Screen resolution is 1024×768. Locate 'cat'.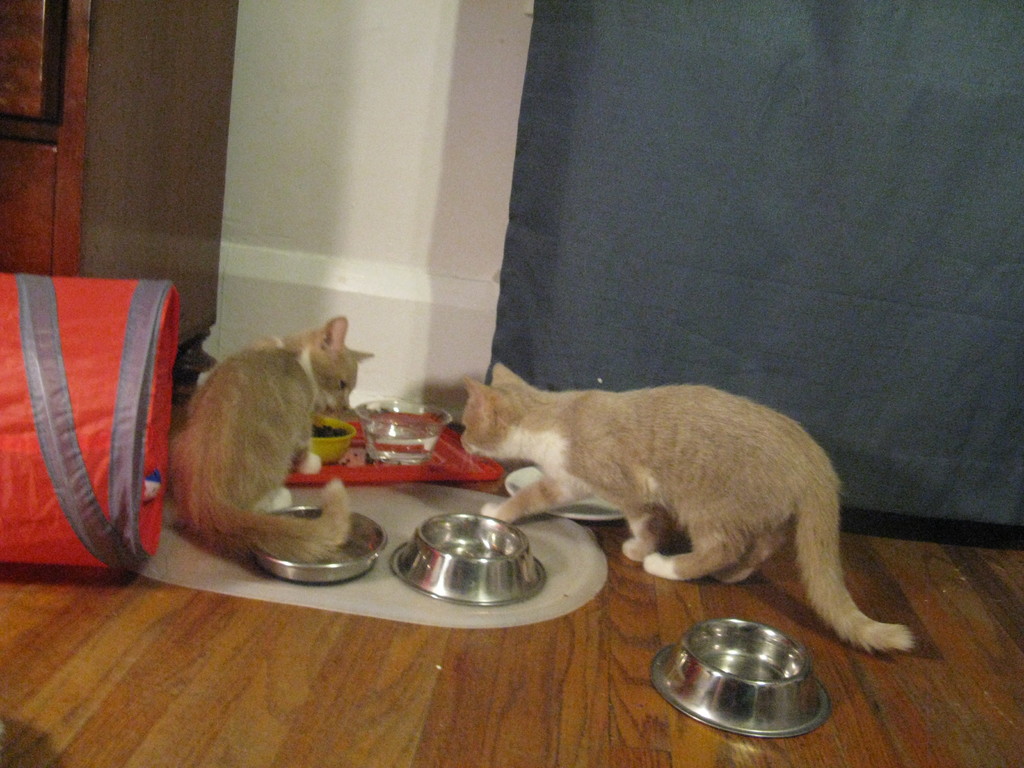
rect(458, 358, 913, 655).
